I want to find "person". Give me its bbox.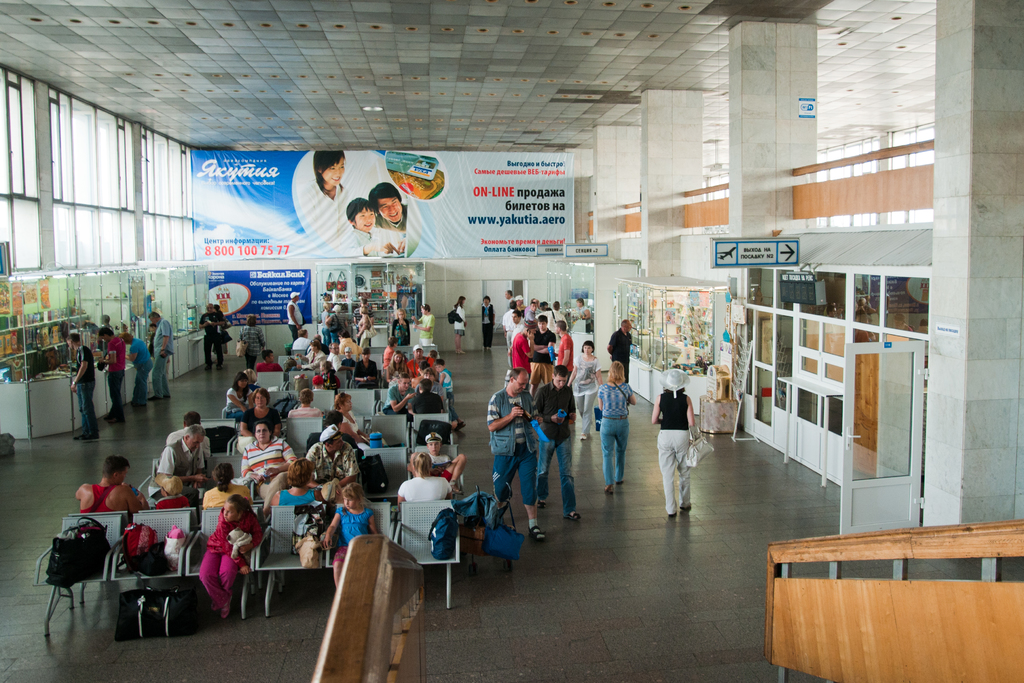
select_region(225, 372, 252, 420).
